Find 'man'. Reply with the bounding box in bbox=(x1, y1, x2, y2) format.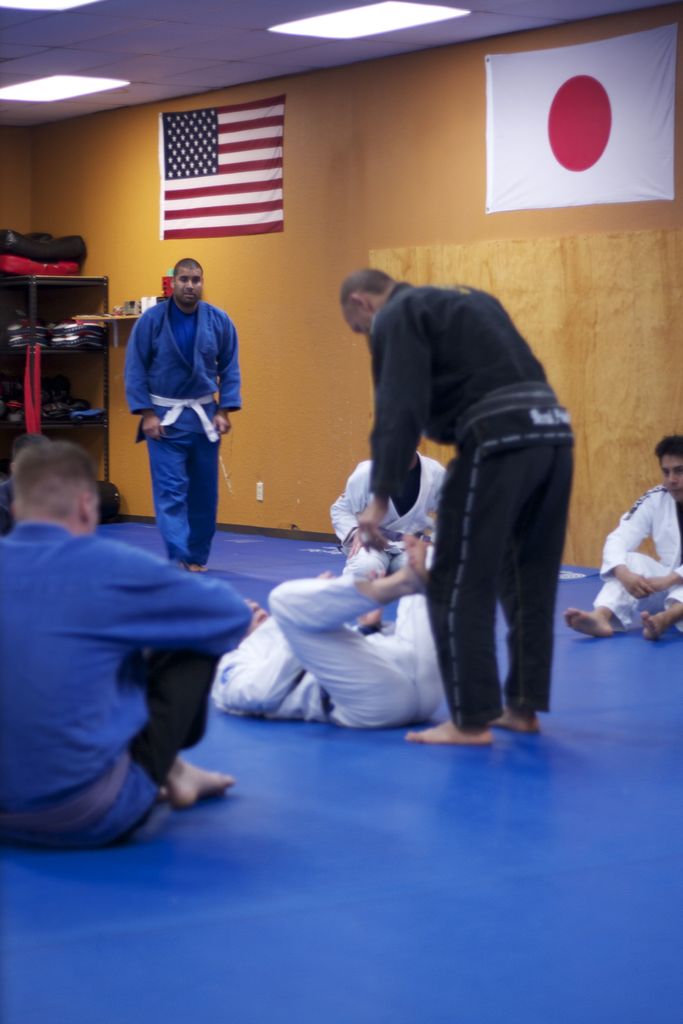
bbox=(325, 252, 580, 756).
